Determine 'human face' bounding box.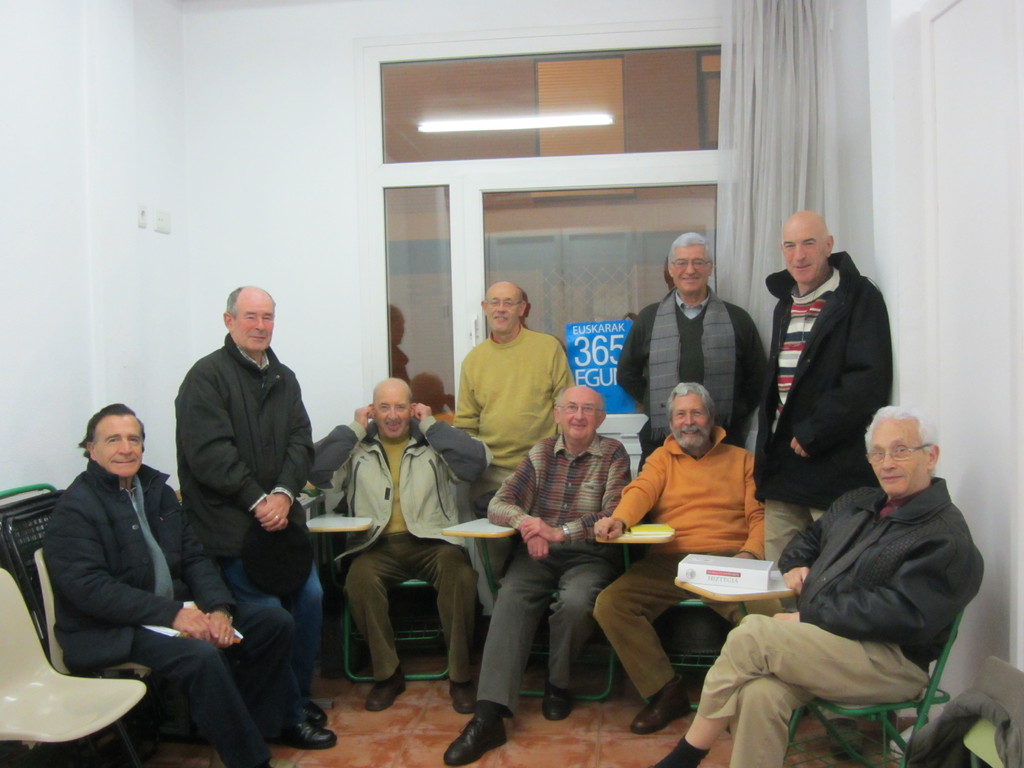
Determined: (870, 422, 924, 493).
